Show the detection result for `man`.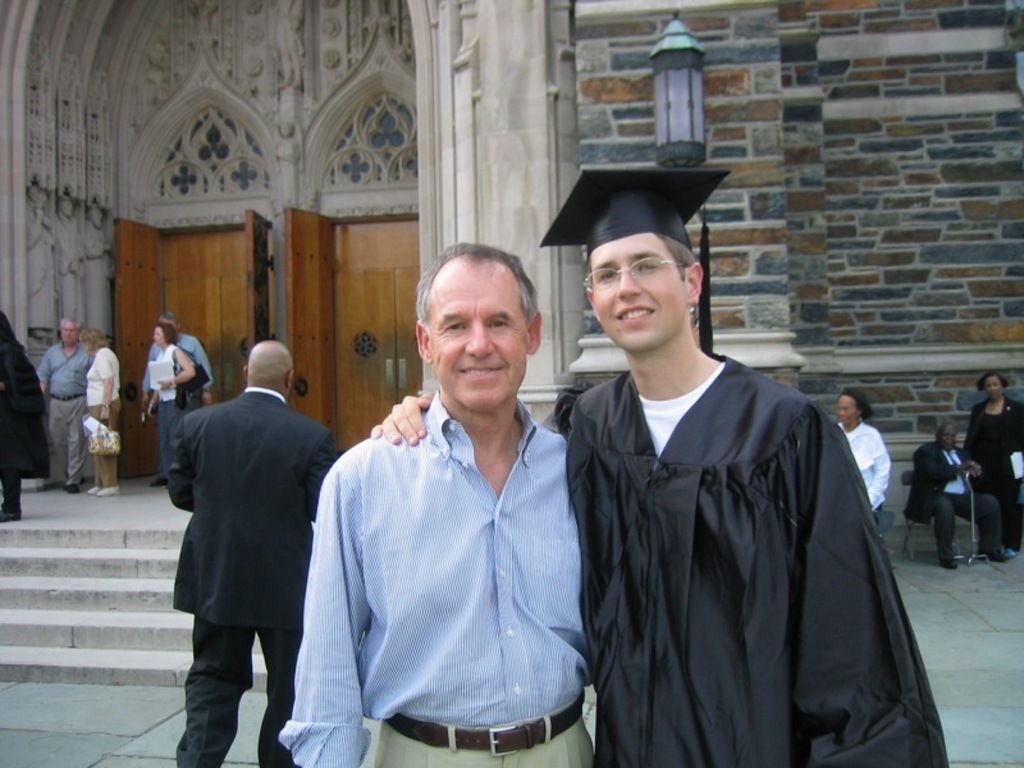
box(904, 425, 1015, 585).
